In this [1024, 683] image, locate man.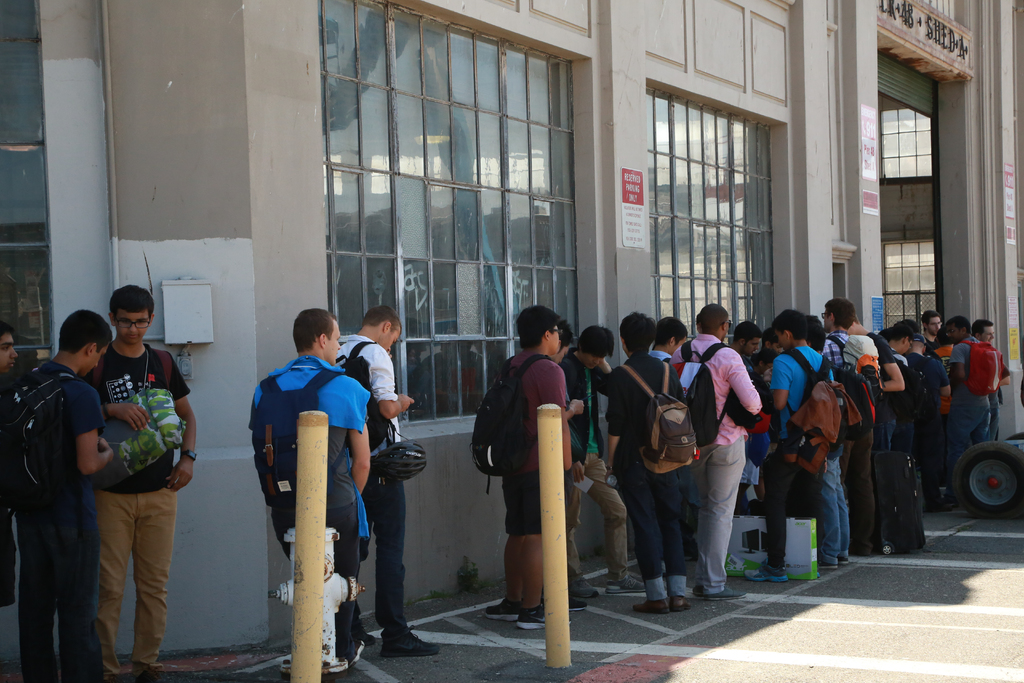
Bounding box: 745,308,838,580.
